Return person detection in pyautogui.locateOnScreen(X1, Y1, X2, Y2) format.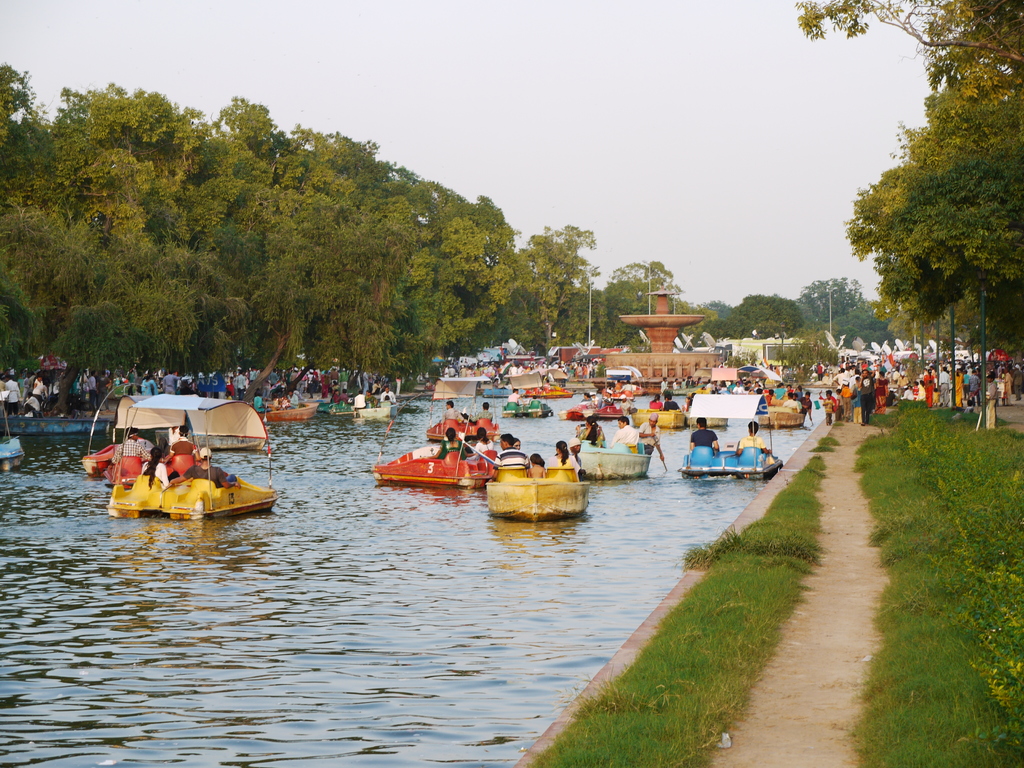
pyautogui.locateOnScreen(167, 424, 196, 454).
